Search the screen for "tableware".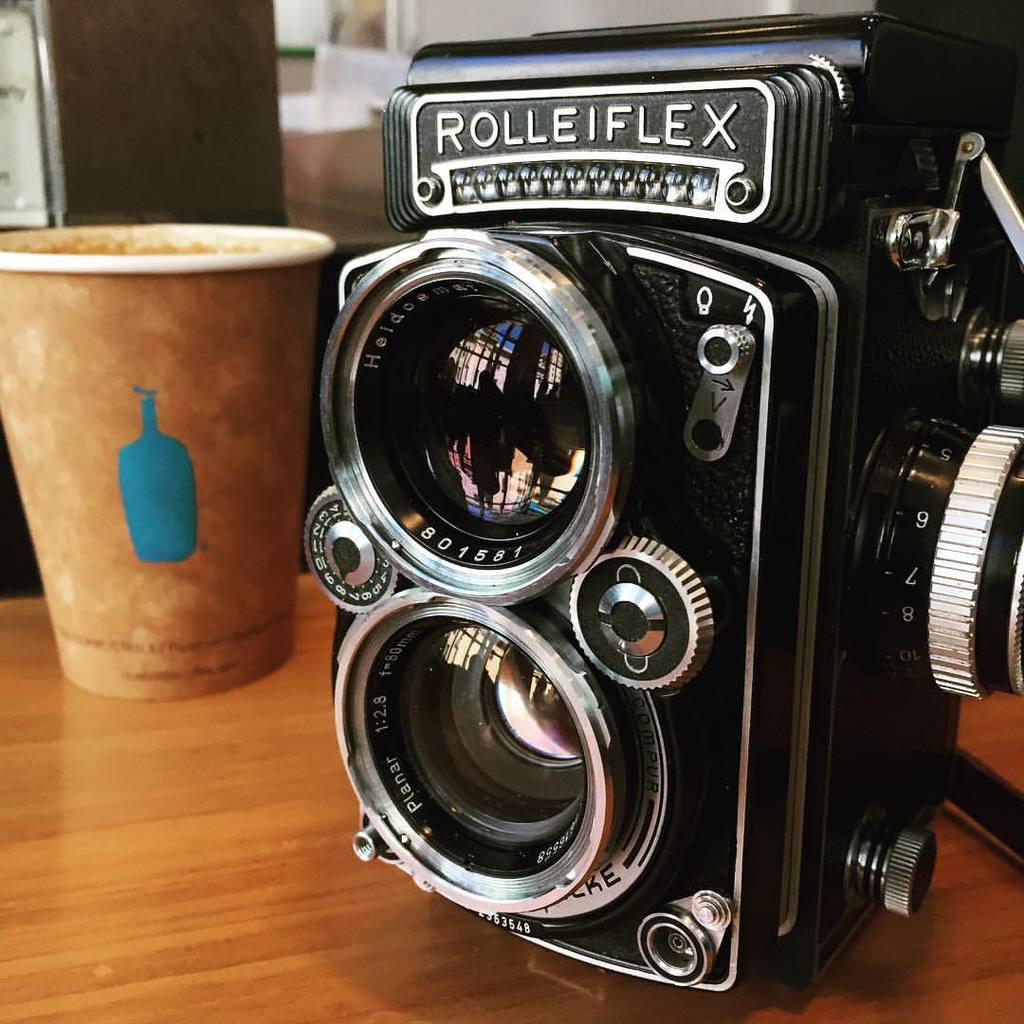
Found at [36, 233, 312, 685].
